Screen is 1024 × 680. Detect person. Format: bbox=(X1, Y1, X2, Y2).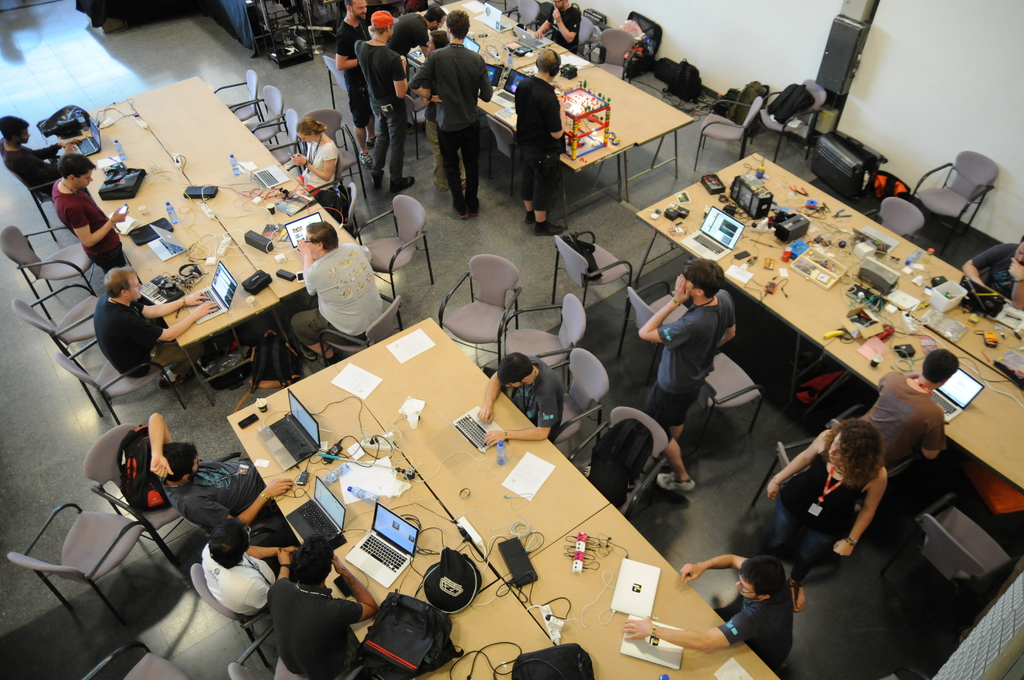
bbox=(636, 257, 740, 494).
